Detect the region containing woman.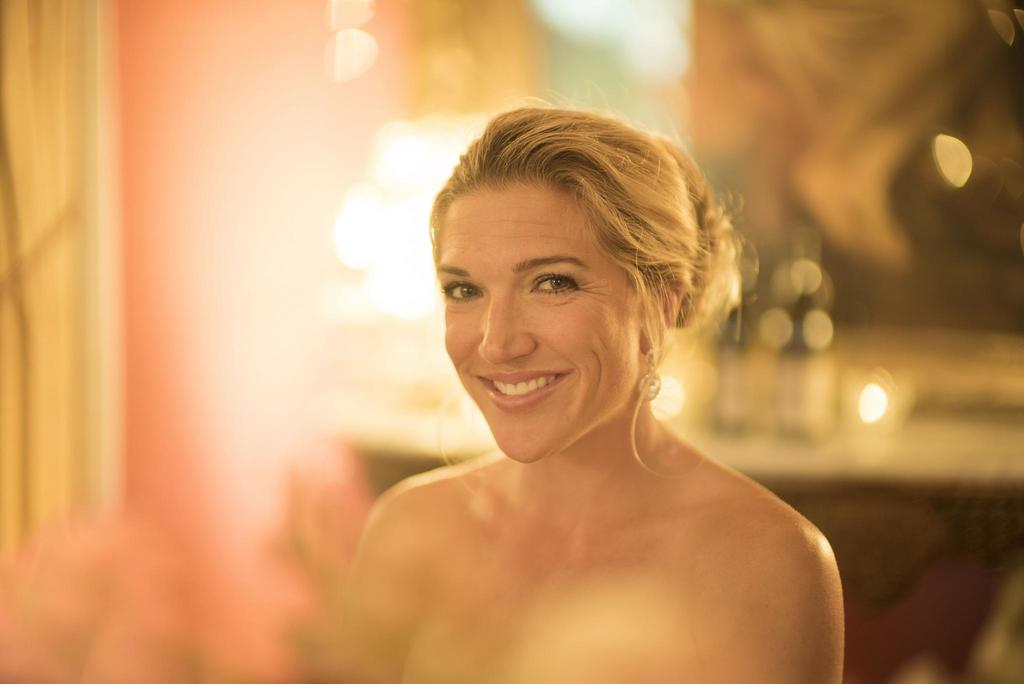
region(259, 101, 860, 670).
